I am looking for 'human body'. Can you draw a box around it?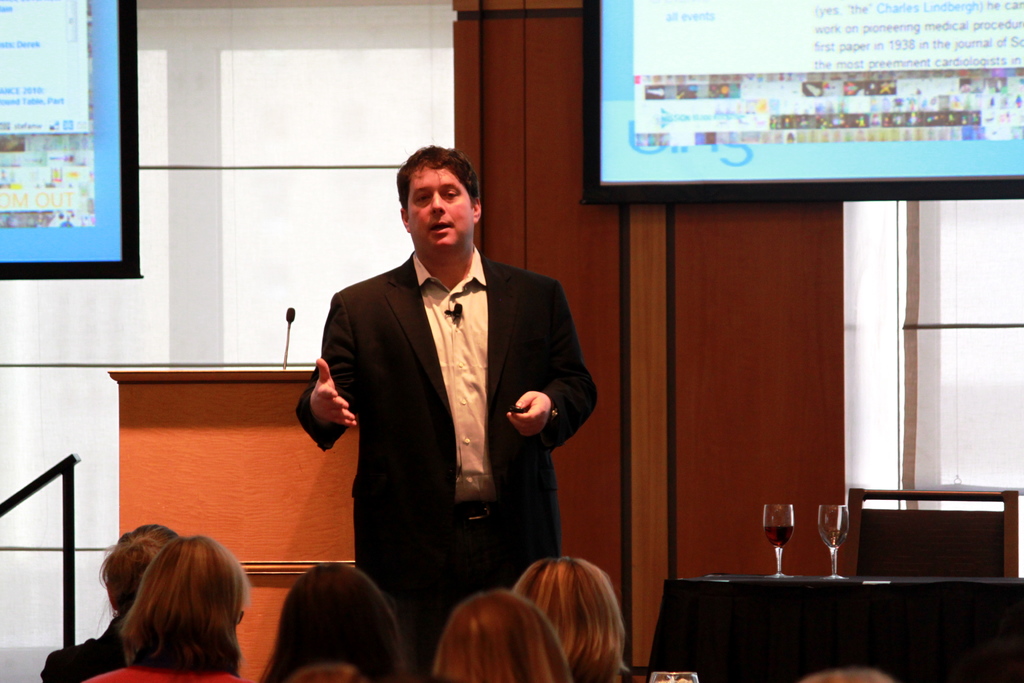
Sure, the bounding box is 314:161:576:648.
